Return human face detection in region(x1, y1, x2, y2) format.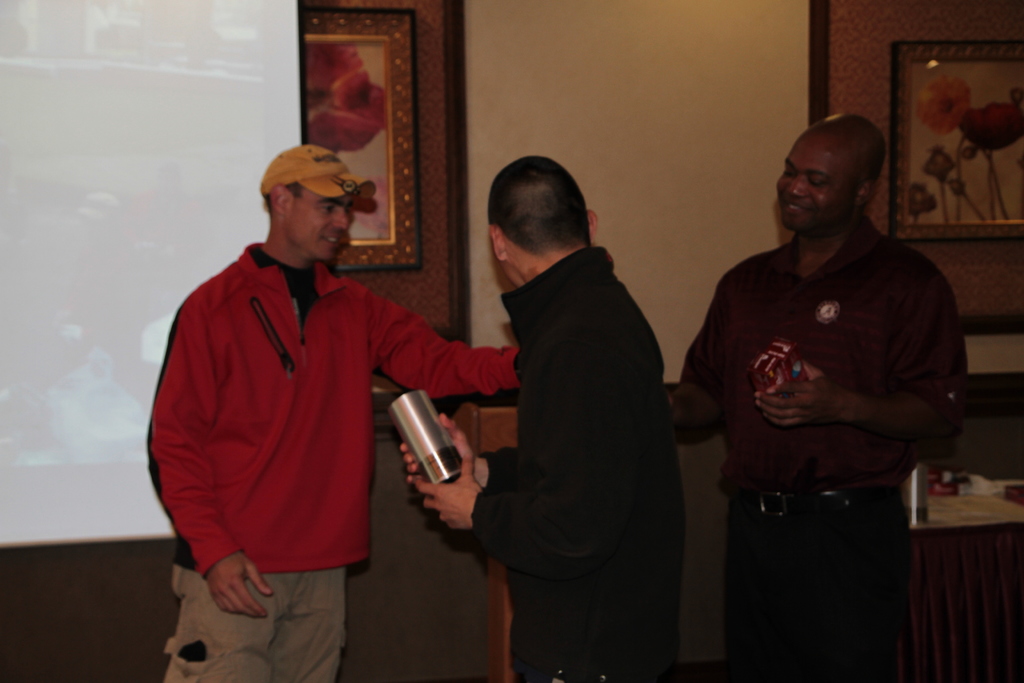
region(772, 133, 851, 233).
